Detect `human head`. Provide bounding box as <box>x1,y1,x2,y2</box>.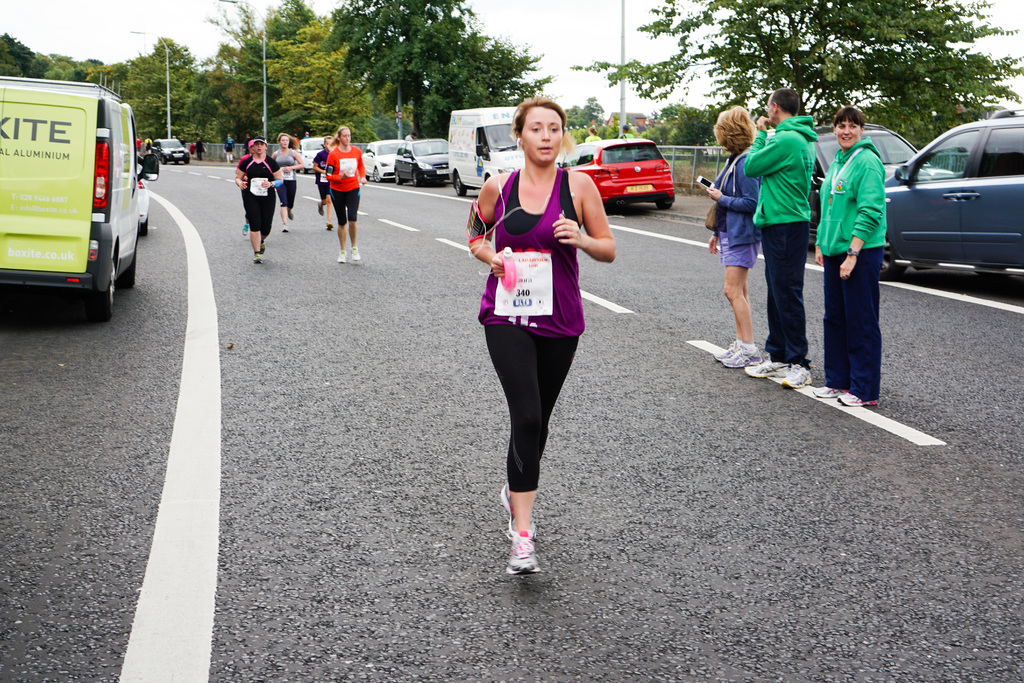
<box>339,124,353,145</box>.
